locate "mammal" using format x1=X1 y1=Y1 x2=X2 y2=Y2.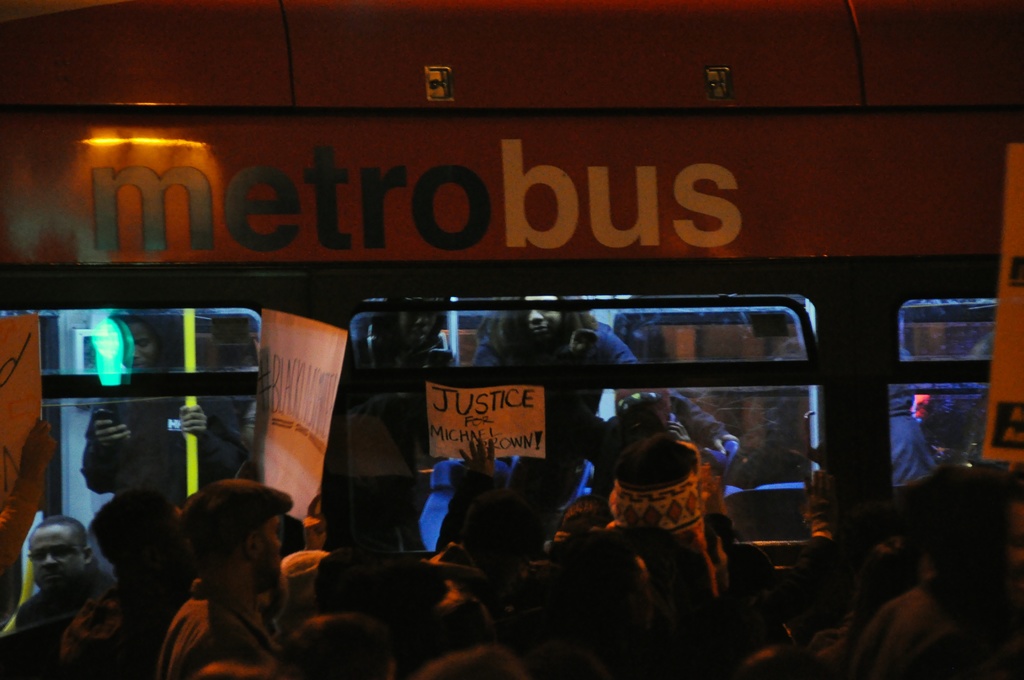
x1=158 y1=481 x2=298 y2=679.
